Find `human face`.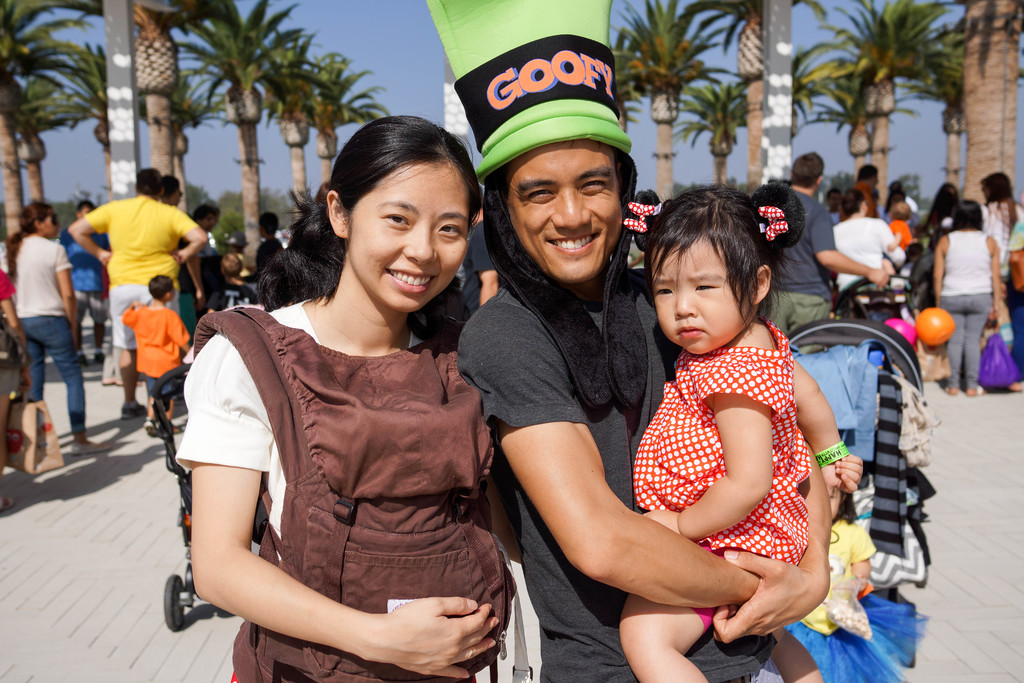
[349, 158, 474, 317].
